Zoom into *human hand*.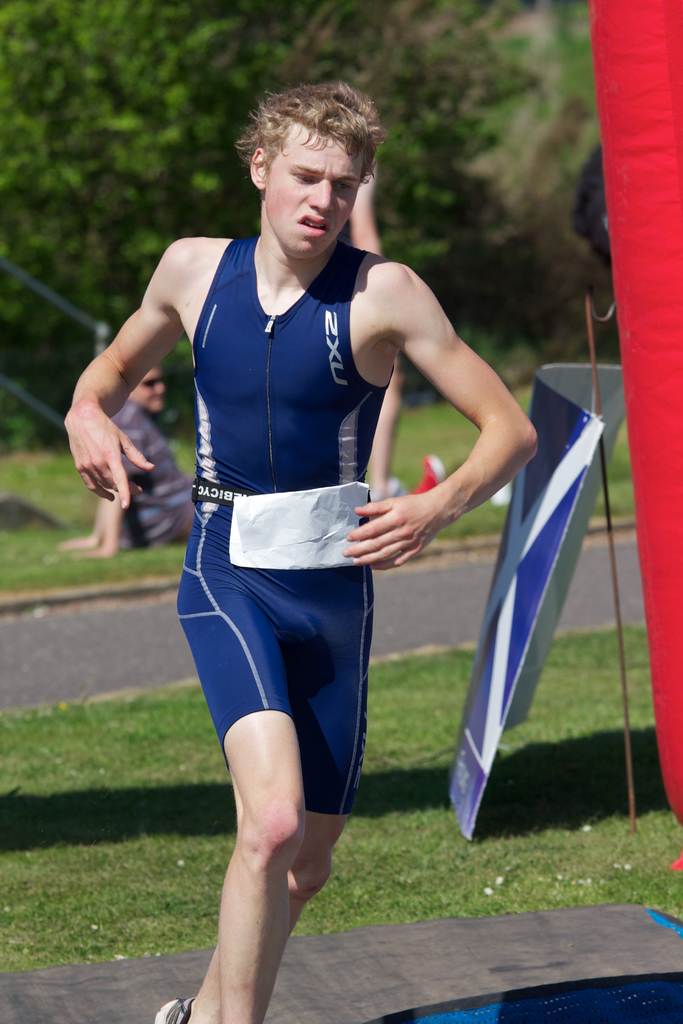
Zoom target: x1=345 y1=483 x2=454 y2=559.
